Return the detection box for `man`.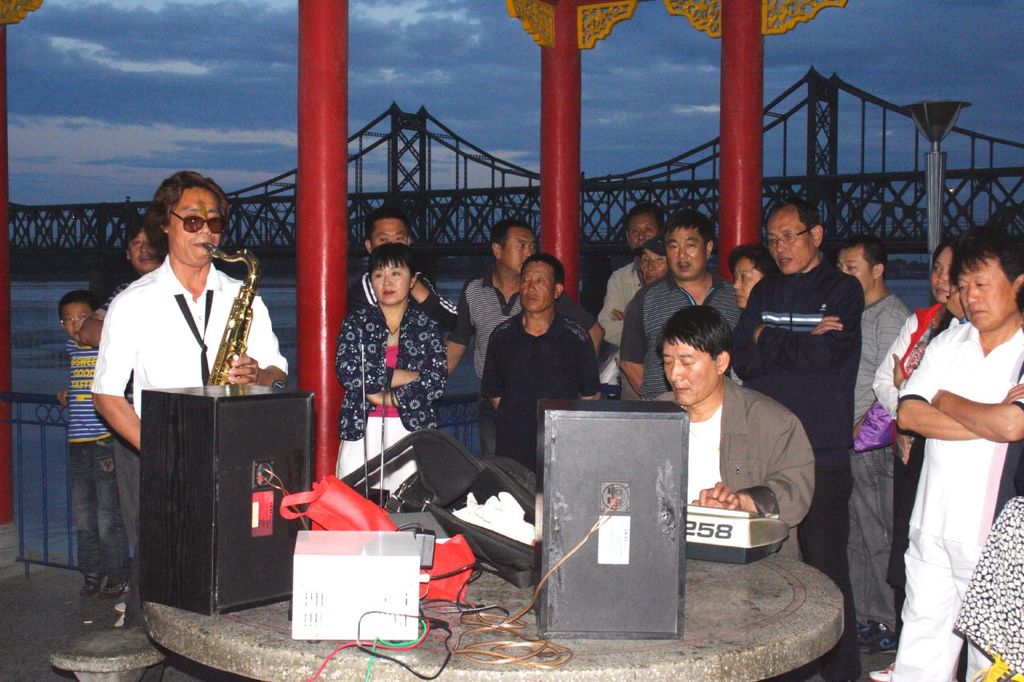
{"x1": 84, "y1": 220, "x2": 165, "y2": 611}.
